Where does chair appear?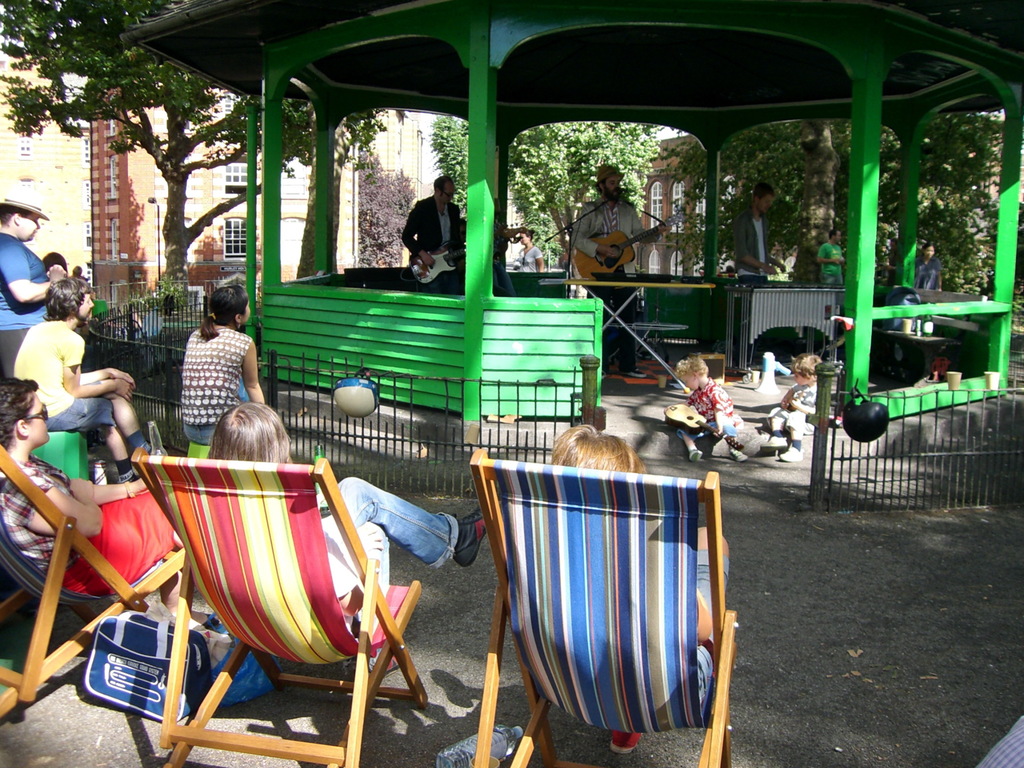
Appears at rect(0, 437, 199, 724).
